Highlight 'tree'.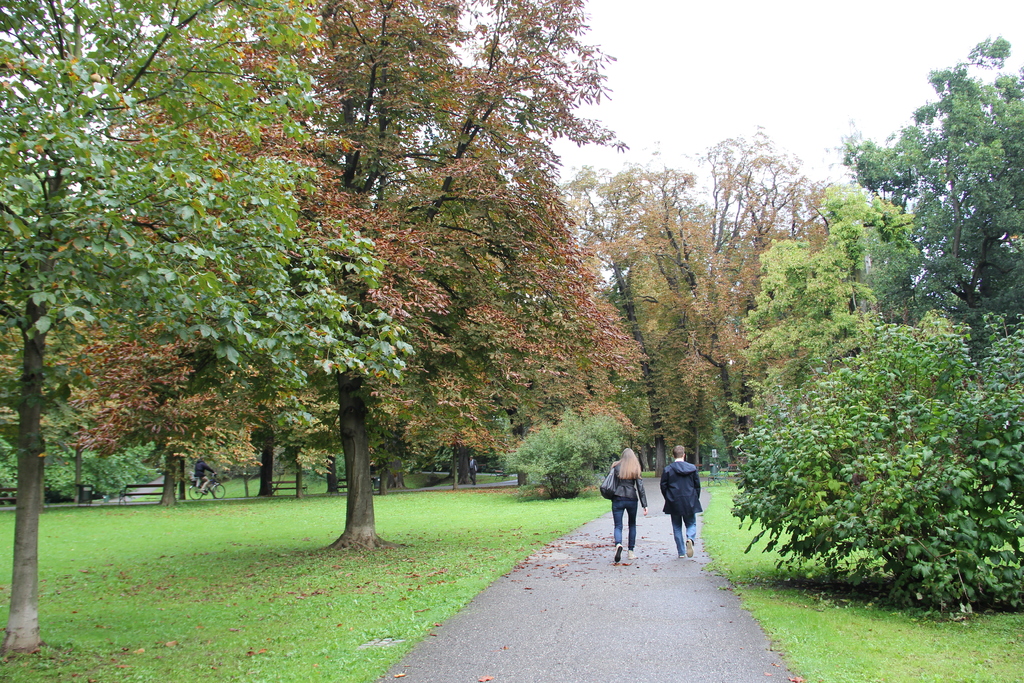
Highlighted region: <box>739,190,929,407</box>.
